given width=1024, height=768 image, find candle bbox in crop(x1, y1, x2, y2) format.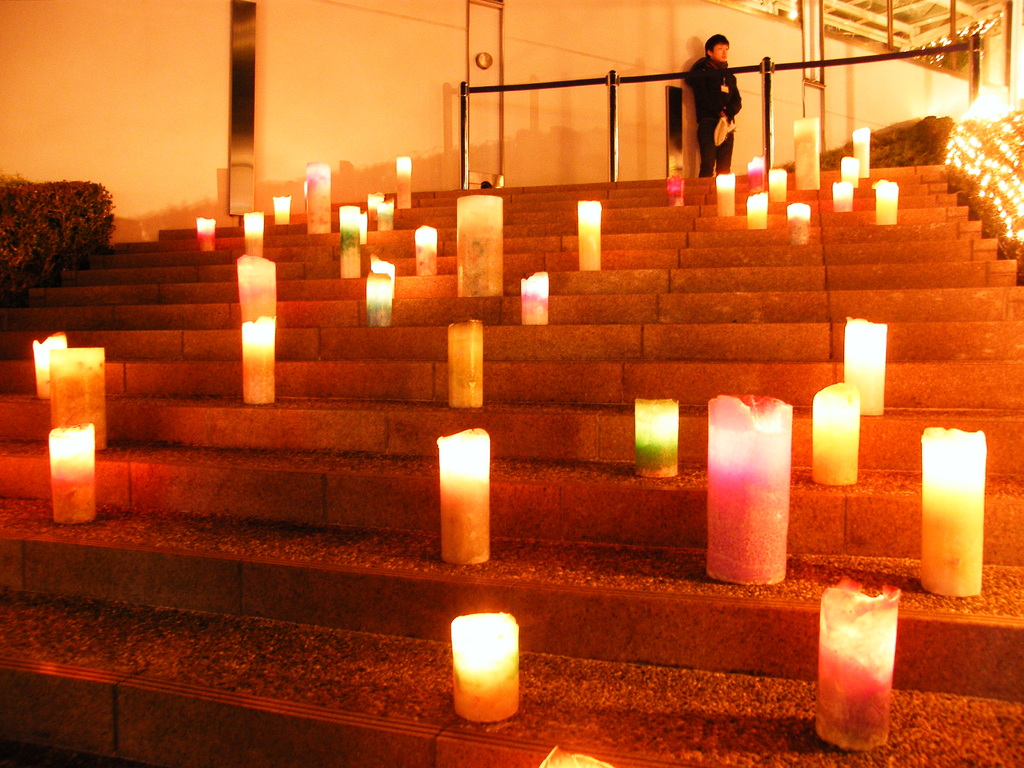
crop(873, 179, 900, 224).
